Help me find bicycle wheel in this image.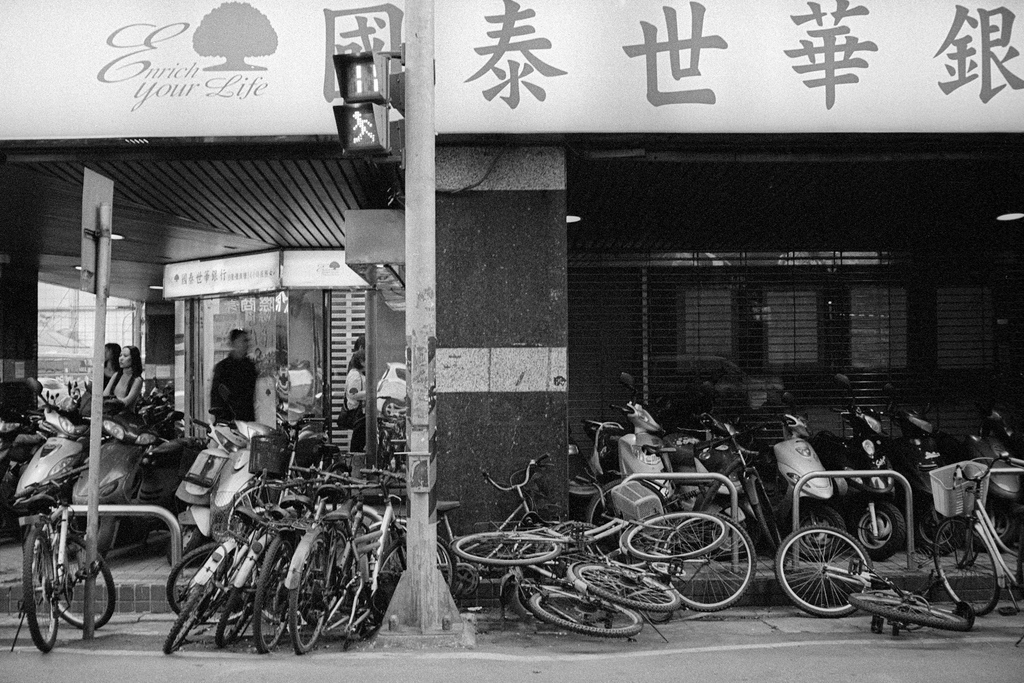
Found it: [x1=216, y1=537, x2=276, y2=648].
